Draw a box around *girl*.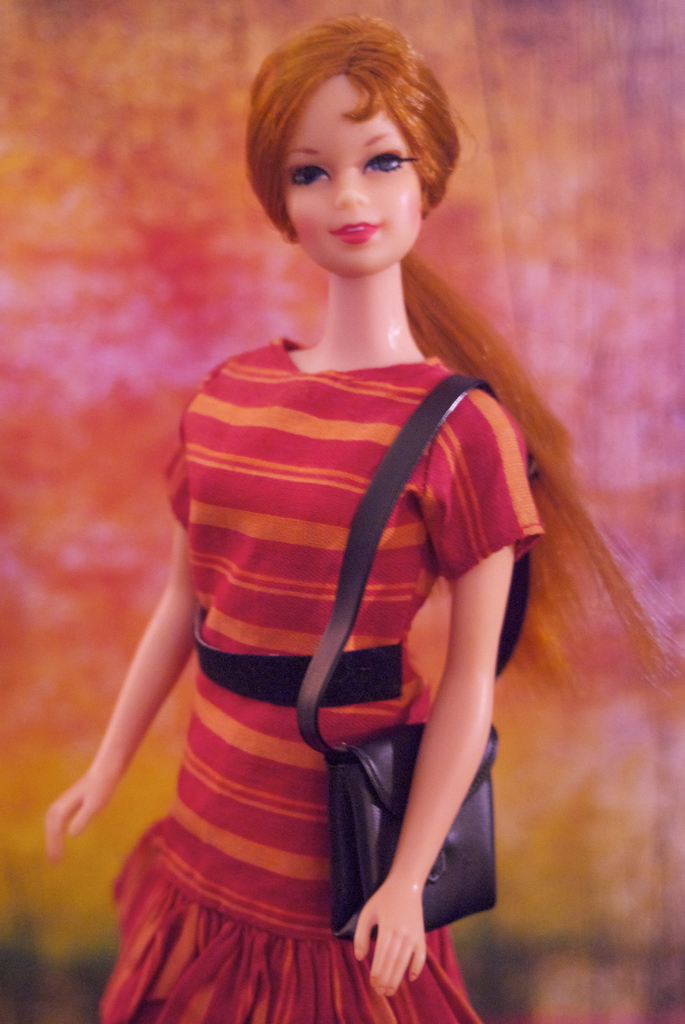
BBox(46, 17, 684, 1023).
